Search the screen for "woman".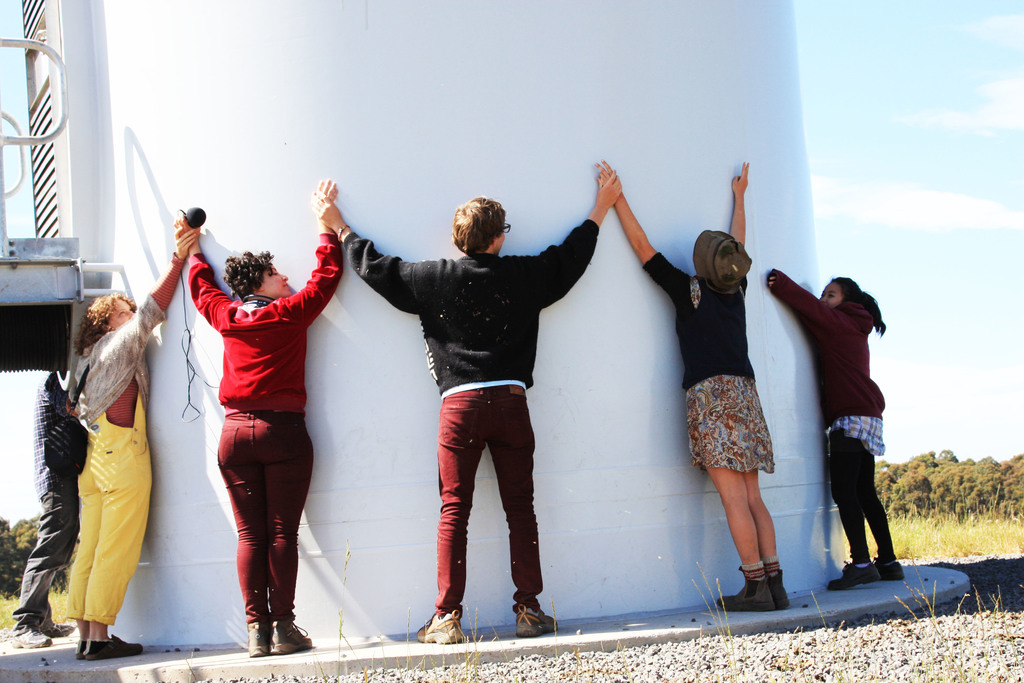
Found at 71,224,196,663.
